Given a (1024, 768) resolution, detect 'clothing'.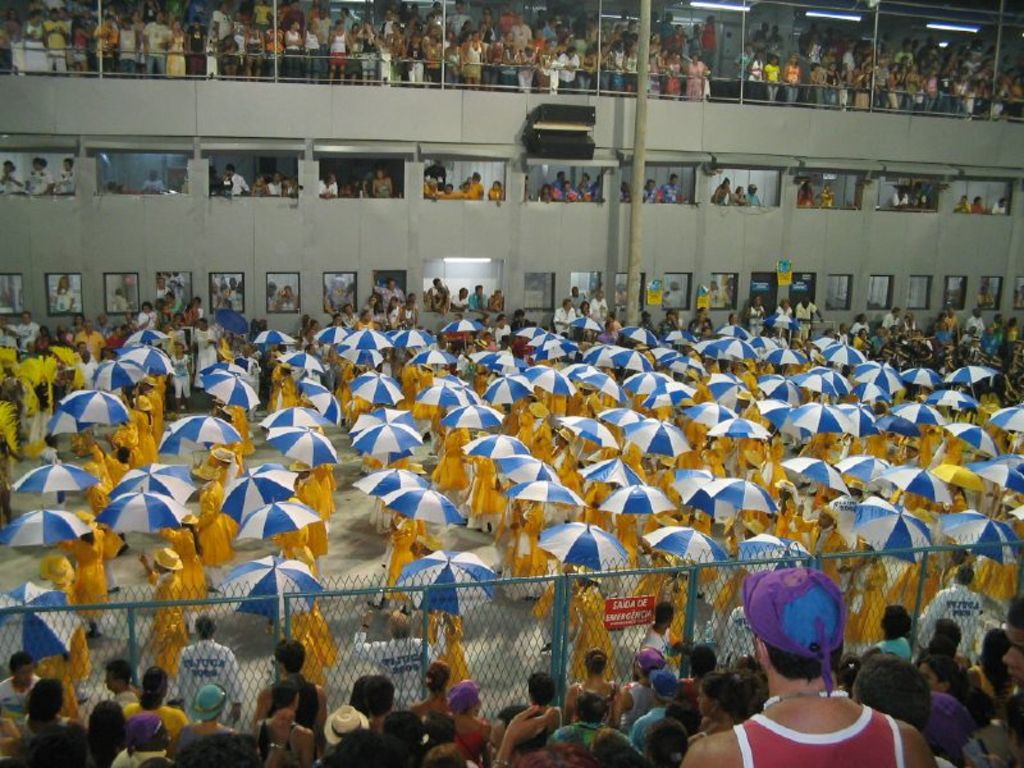
region(744, 186, 758, 207).
